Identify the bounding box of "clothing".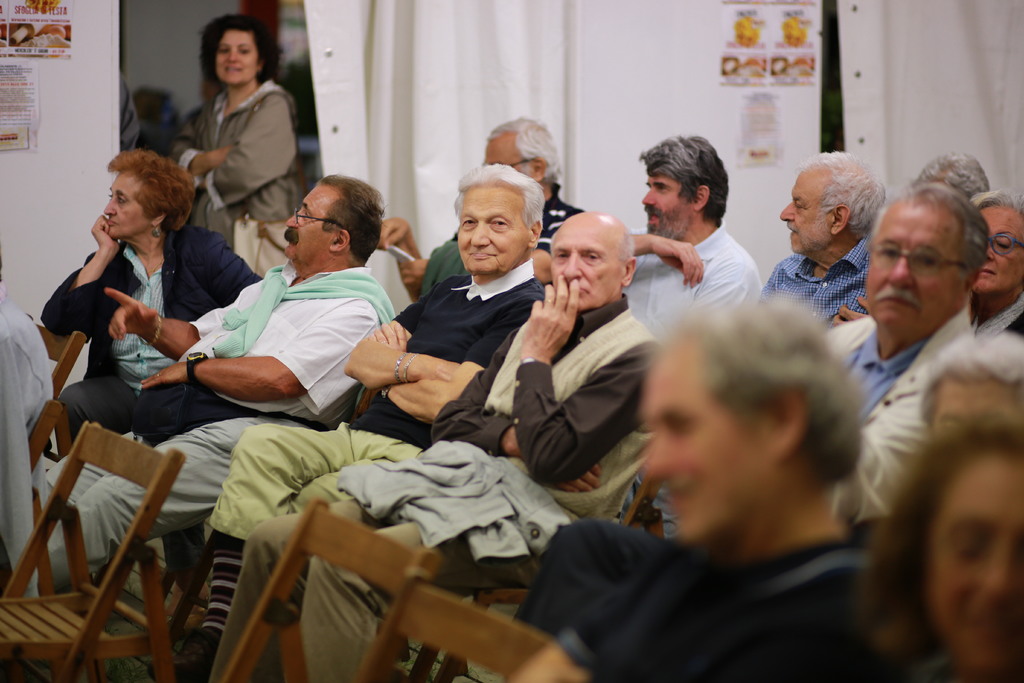
<bbox>31, 261, 394, 600</bbox>.
